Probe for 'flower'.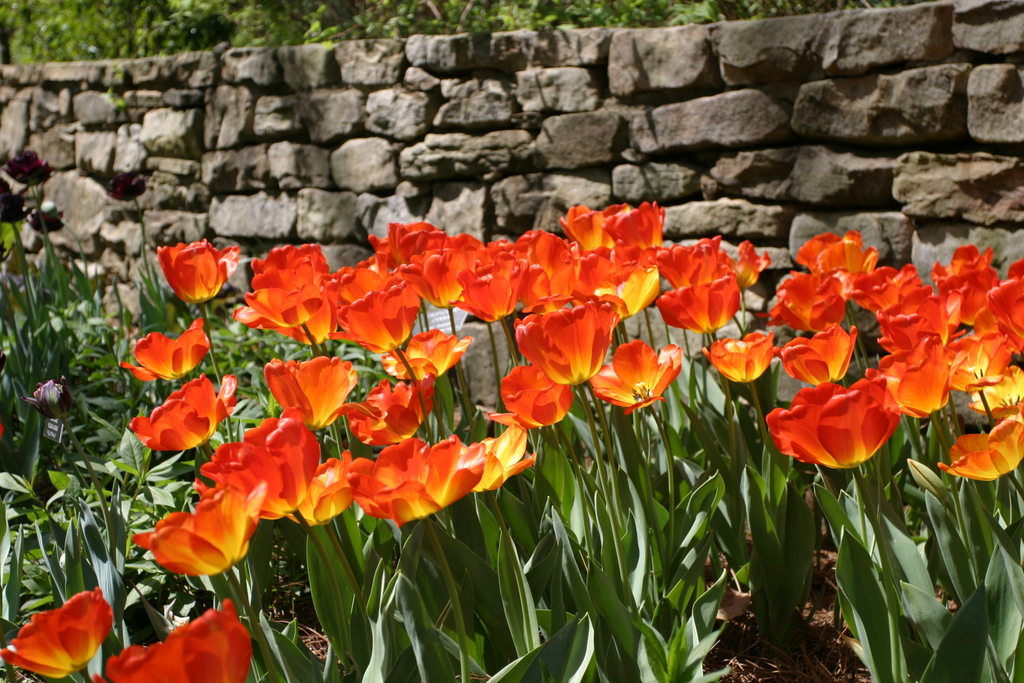
Probe result: [left=0, top=588, right=116, bottom=682].
